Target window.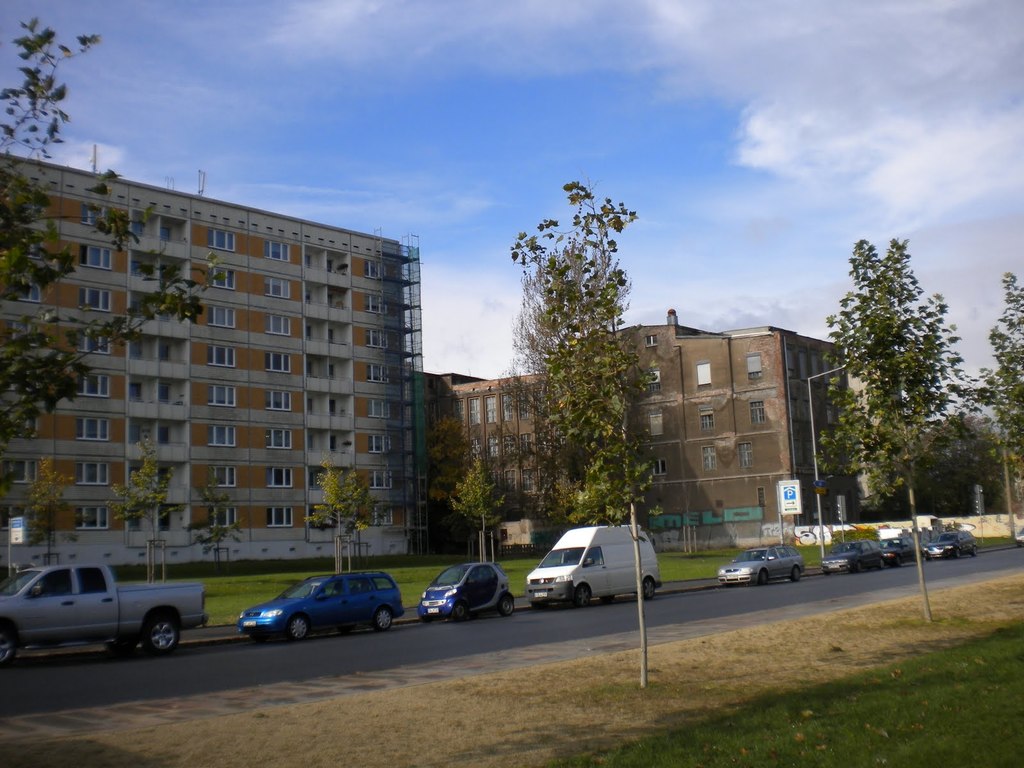
Target region: [left=266, top=274, right=292, bottom=299].
